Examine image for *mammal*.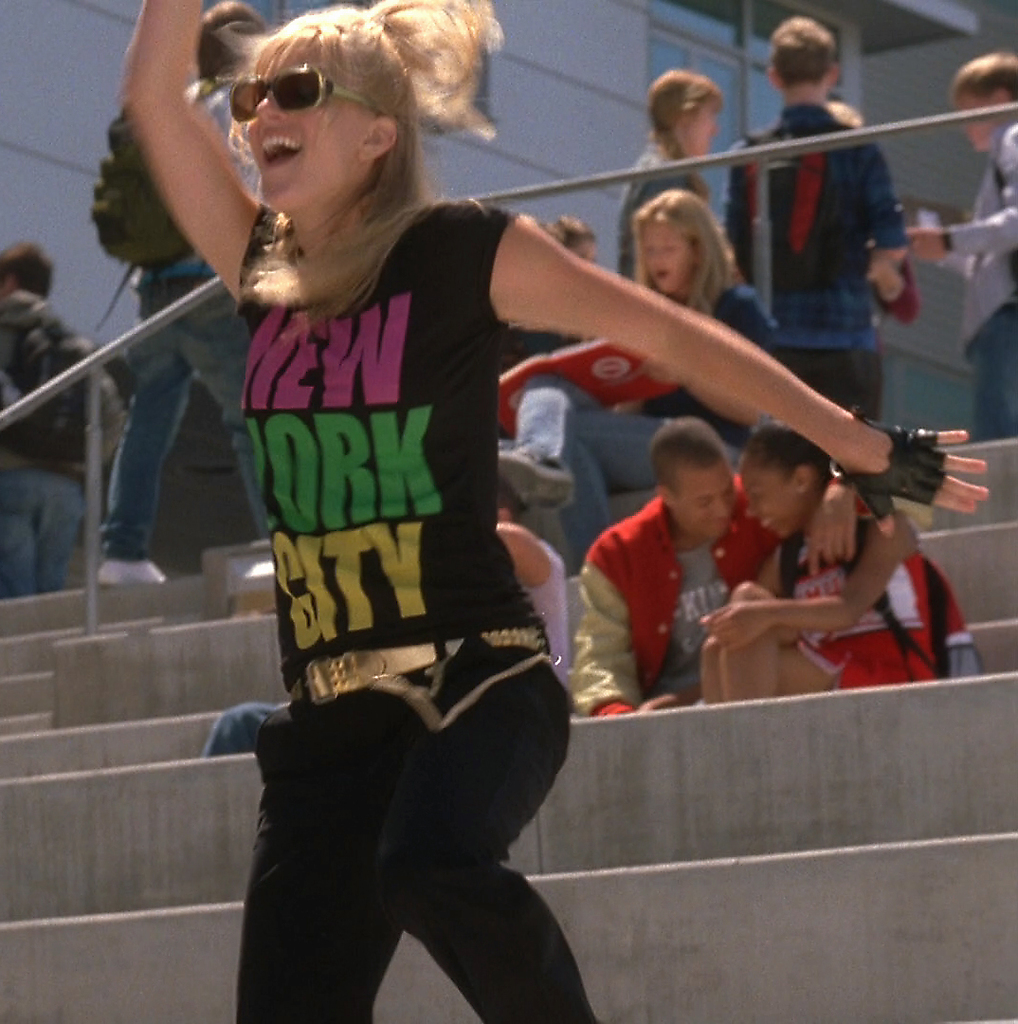
Examination result: [100, 94, 271, 583].
